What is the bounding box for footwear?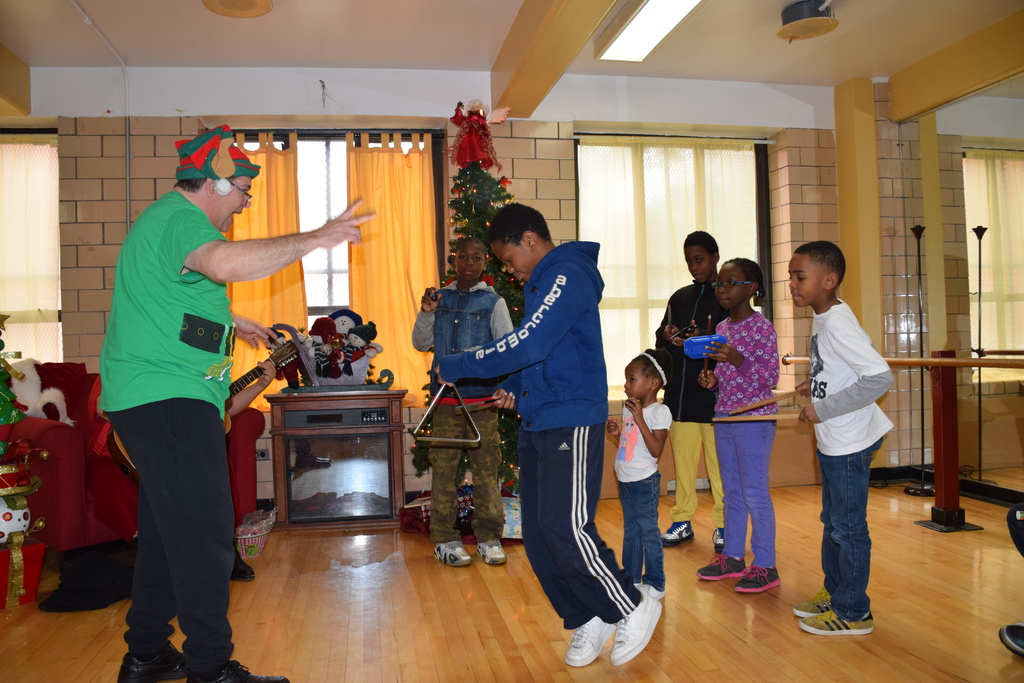
pyautogui.locateOnScreen(483, 538, 506, 562).
